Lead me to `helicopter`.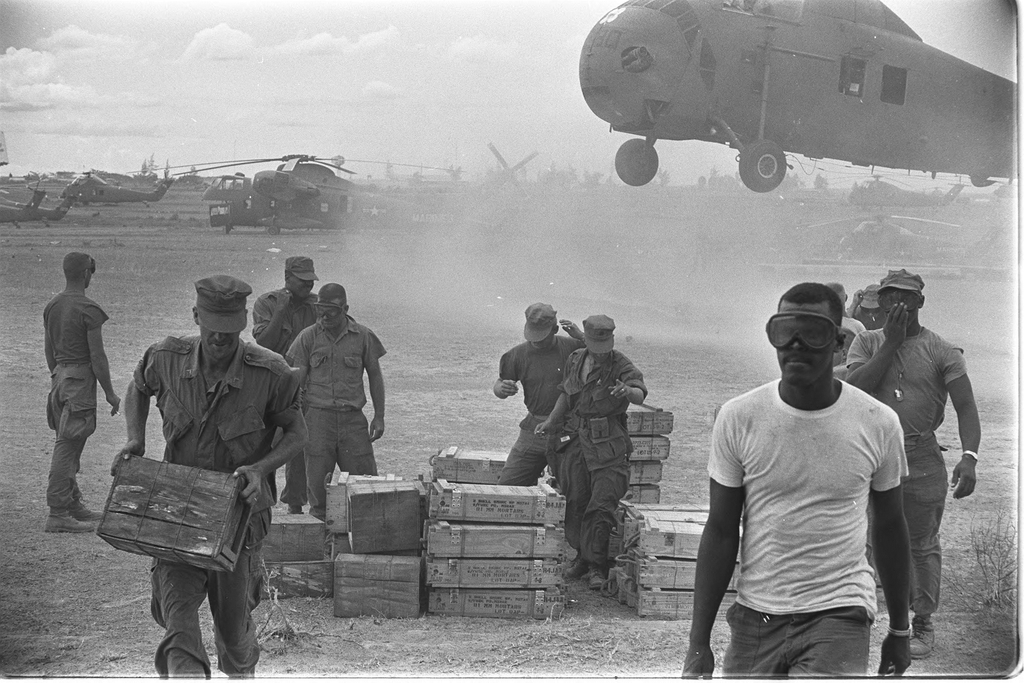
Lead to bbox=(0, 186, 49, 206).
